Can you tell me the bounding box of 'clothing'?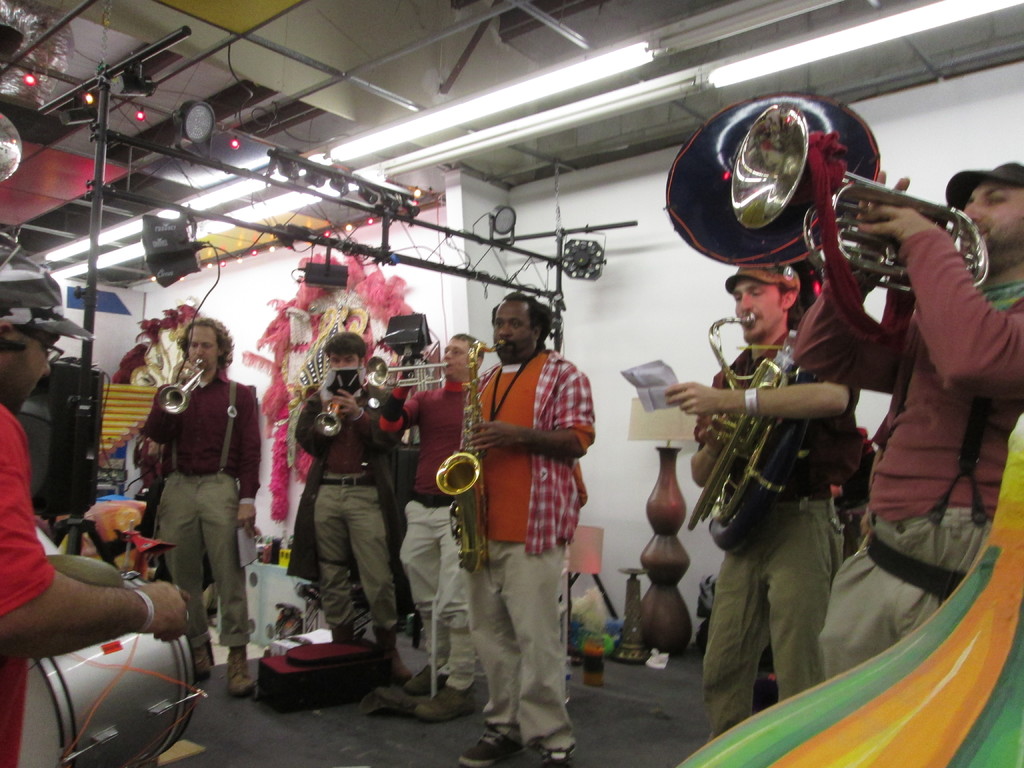
(left=0, top=403, right=52, bottom=767).
